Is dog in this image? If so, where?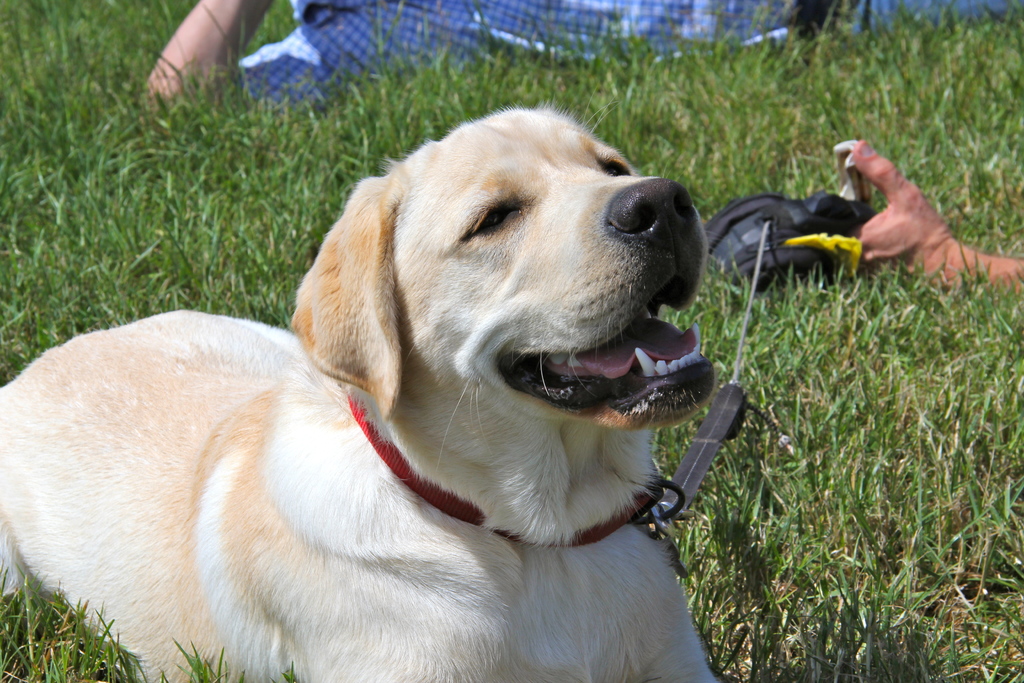
Yes, at <region>0, 86, 728, 682</region>.
